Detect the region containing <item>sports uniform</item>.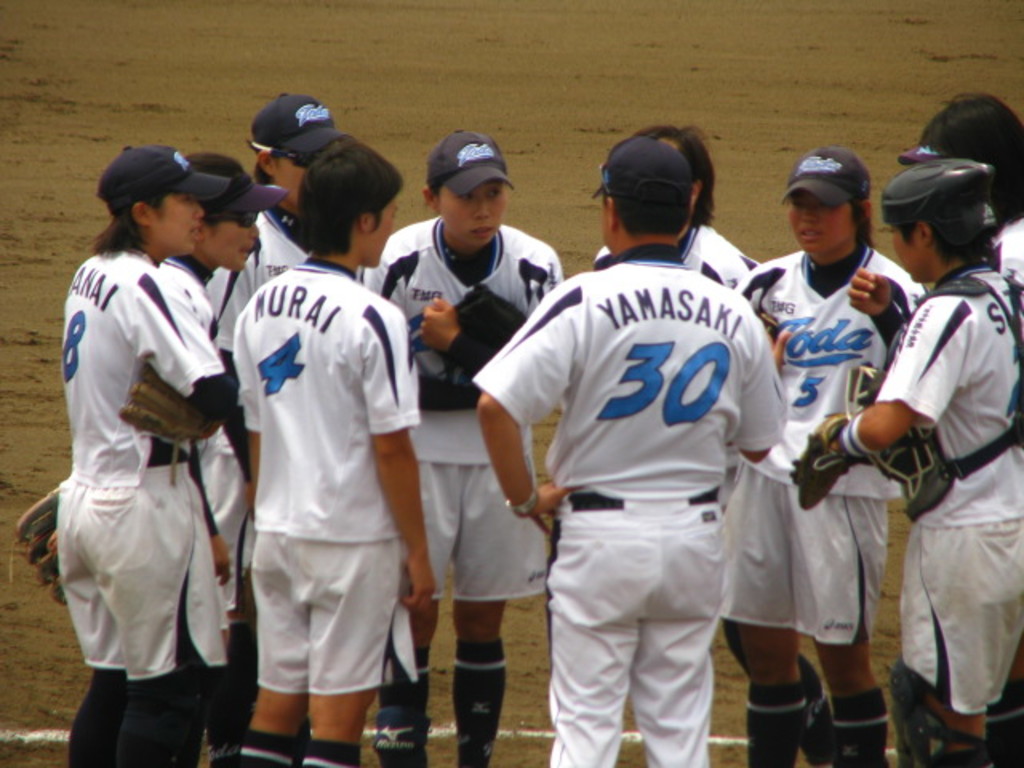
bbox(864, 160, 1022, 766).
